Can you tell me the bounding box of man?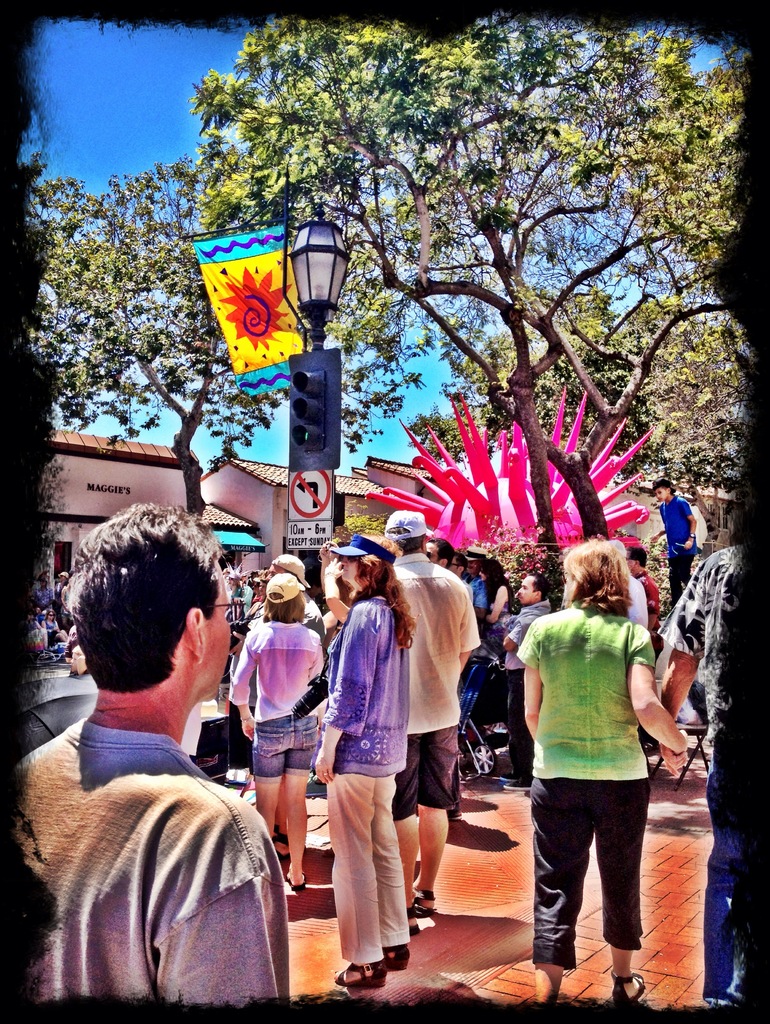
500/571/549/791.
